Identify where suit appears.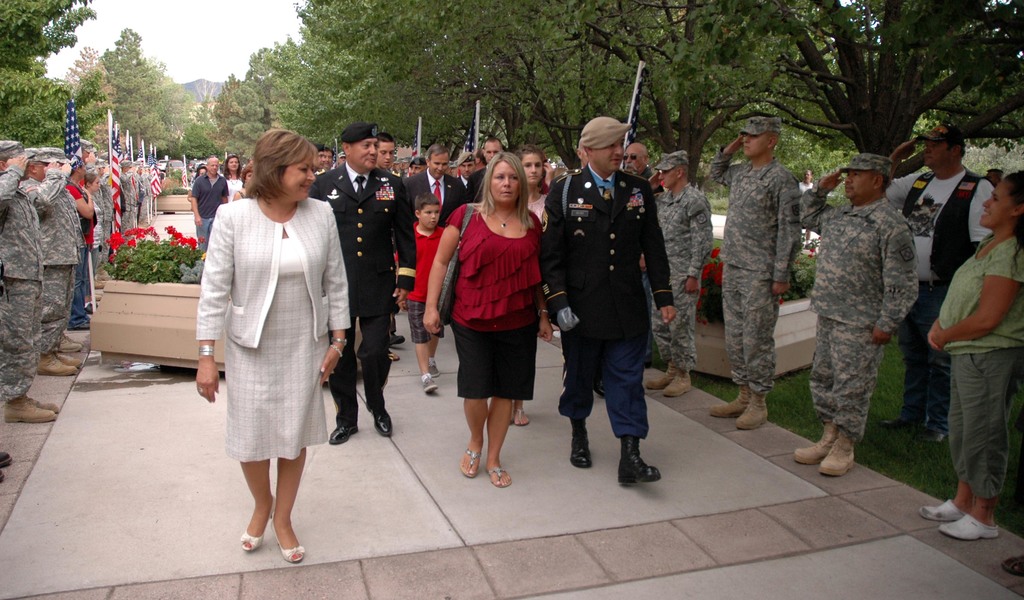
Appears at bbox(401, 165, 465, 222).
